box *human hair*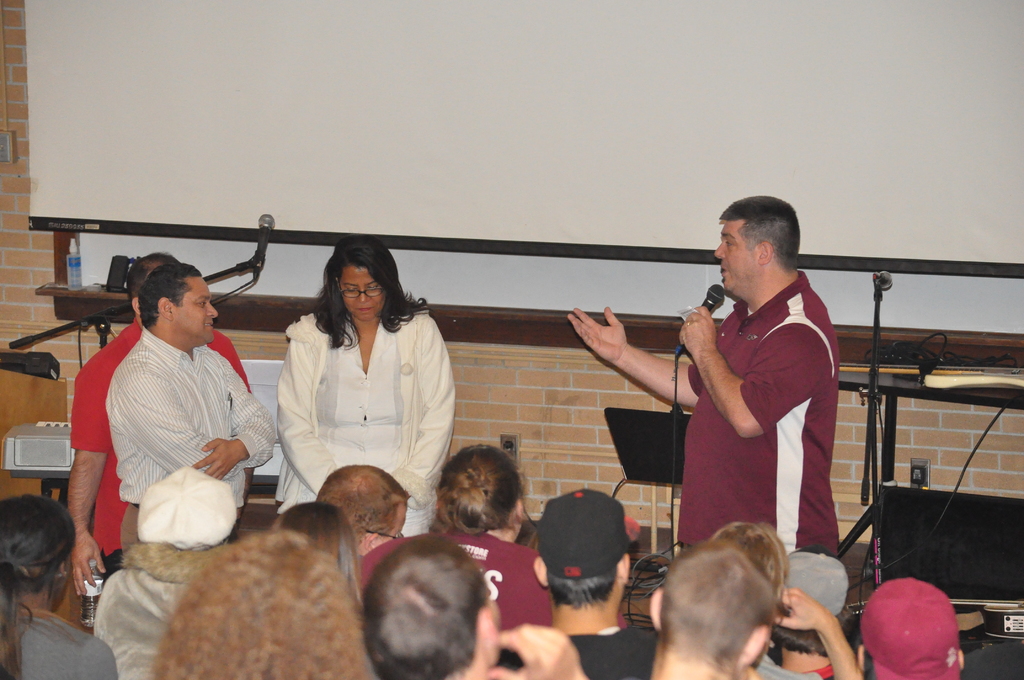
544:571:618:607
